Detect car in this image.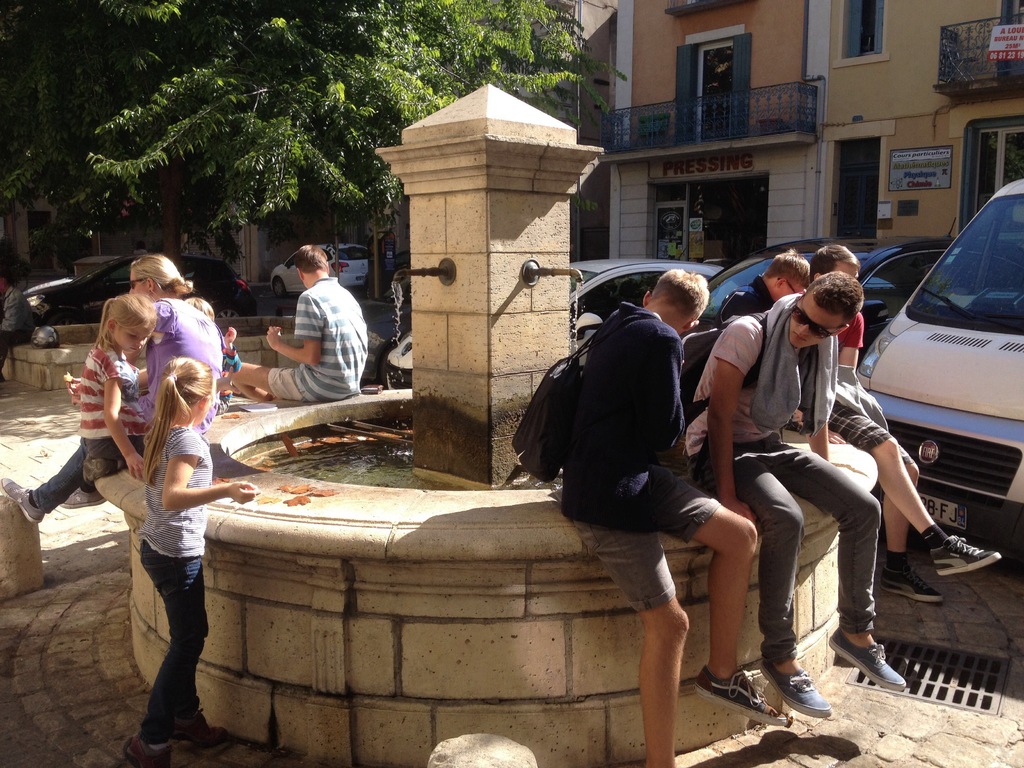
Detection: [left=271, top=243, right=371, bottom=299].
